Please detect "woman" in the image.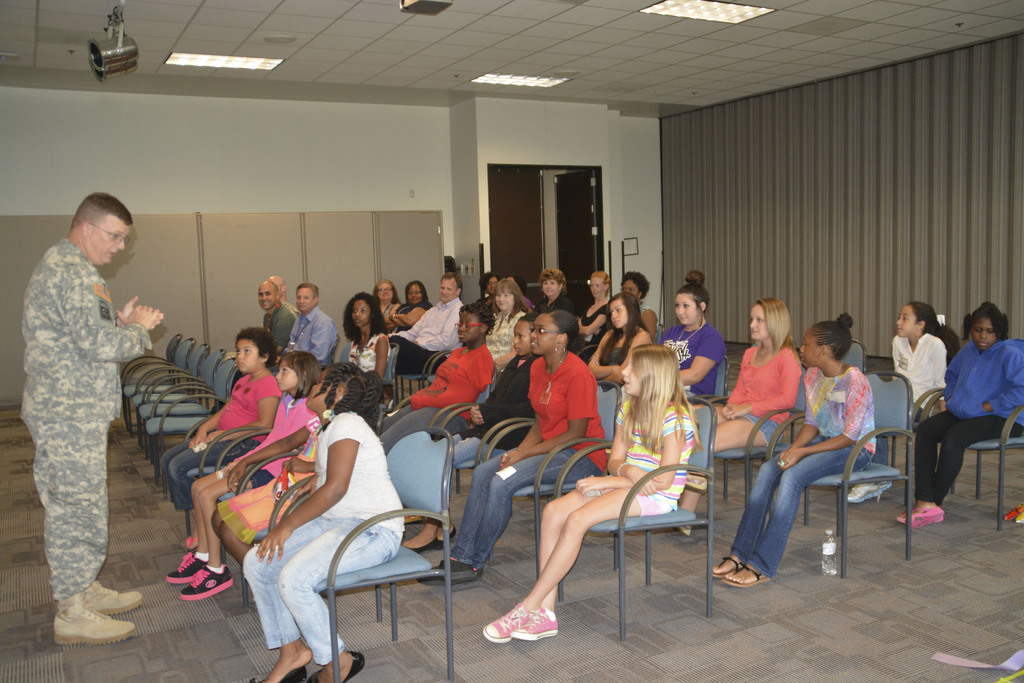
bbox=(672, 295, 803, 537).
